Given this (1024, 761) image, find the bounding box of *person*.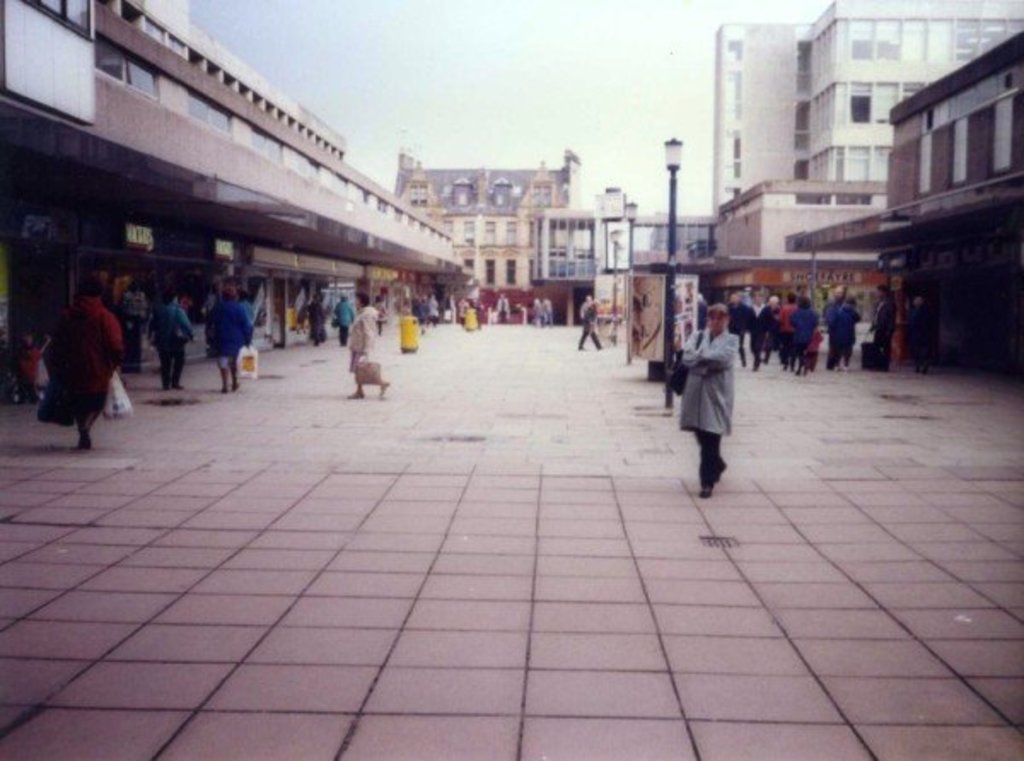
Rect(350, 290, 393, 403).
